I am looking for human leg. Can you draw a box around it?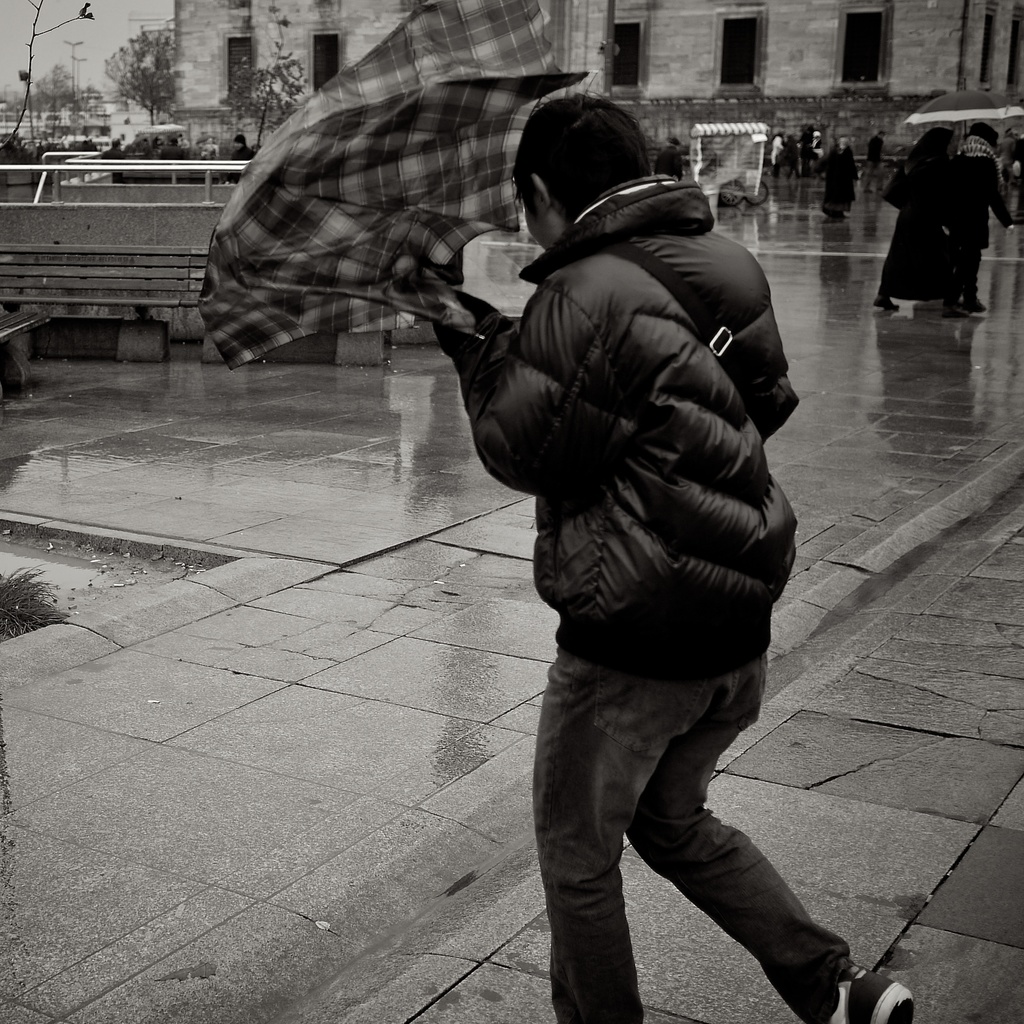
Sure, the bounding box is [left=874, top=211, right=916, bottom=310].
